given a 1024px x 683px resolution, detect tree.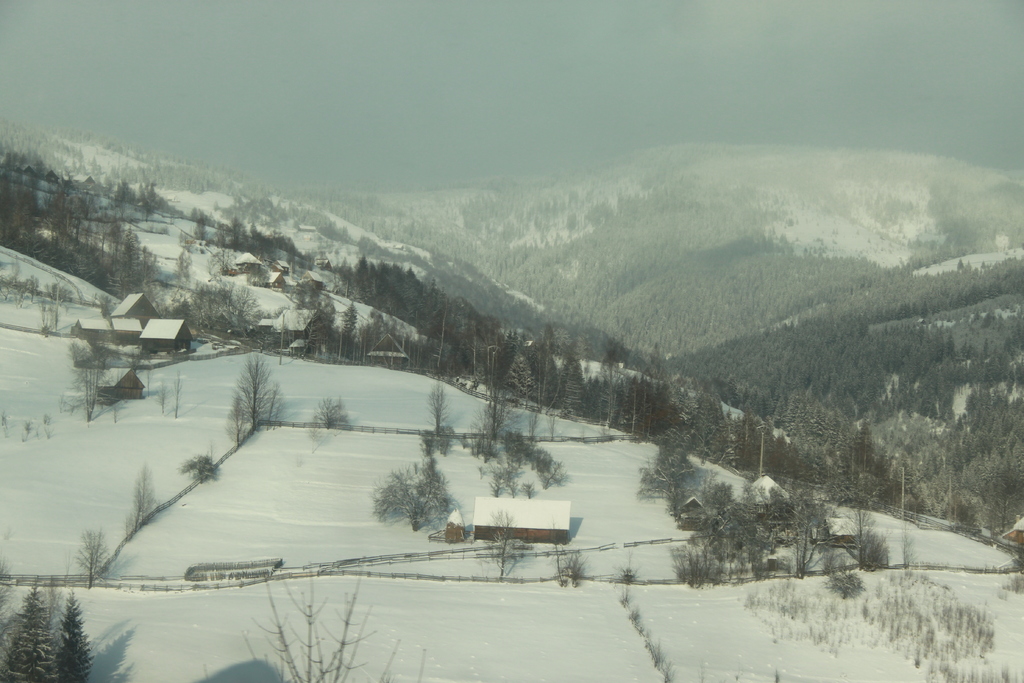
{"x1": 635, "y1": 422, "x2": 700, "y2": 521}.
